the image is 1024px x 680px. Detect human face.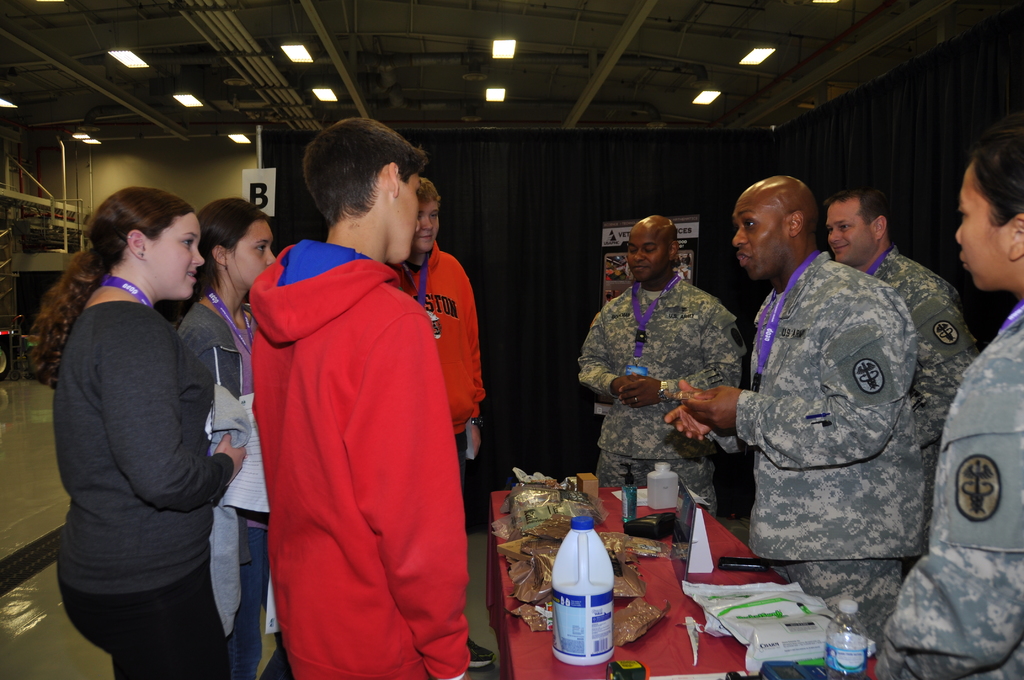
Detection: {"left": 954, "top": 164, "right": 1011, "bottom": 291}.
